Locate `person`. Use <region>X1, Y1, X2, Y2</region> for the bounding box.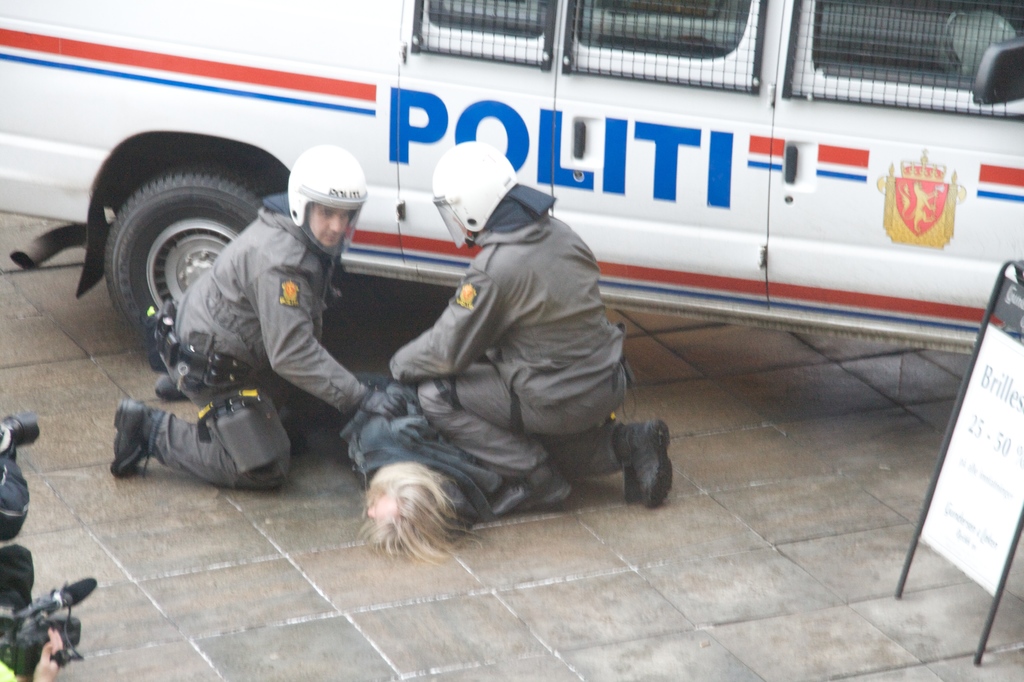
<region>392, 136, 676, 520</region>.
